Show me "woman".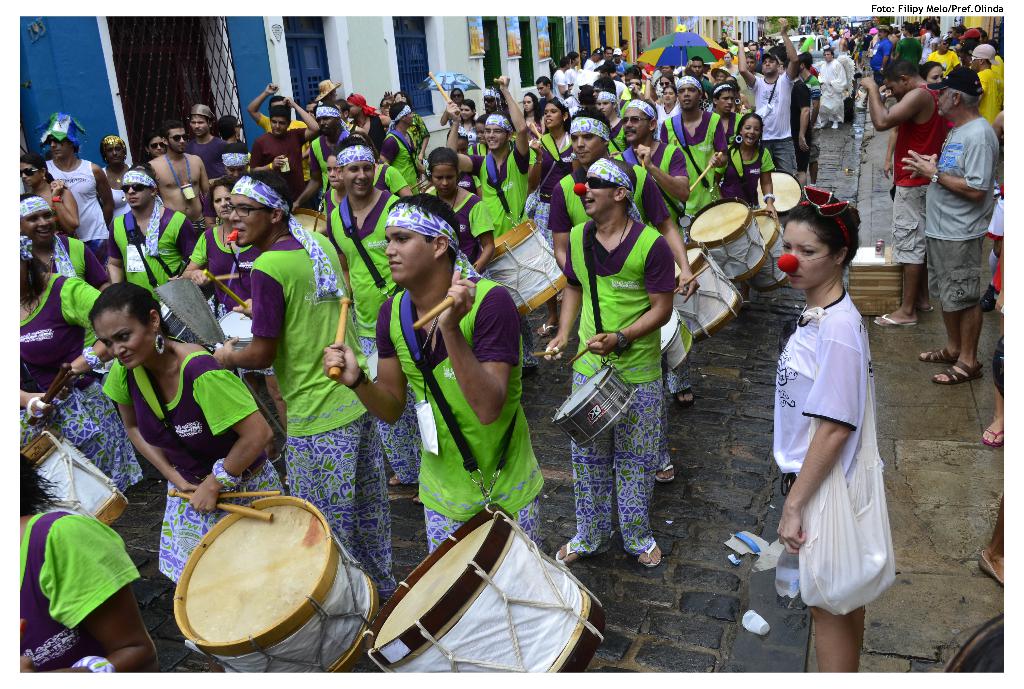
"woman" is here: x1=660, y1=70, x2=676, y2=91.
